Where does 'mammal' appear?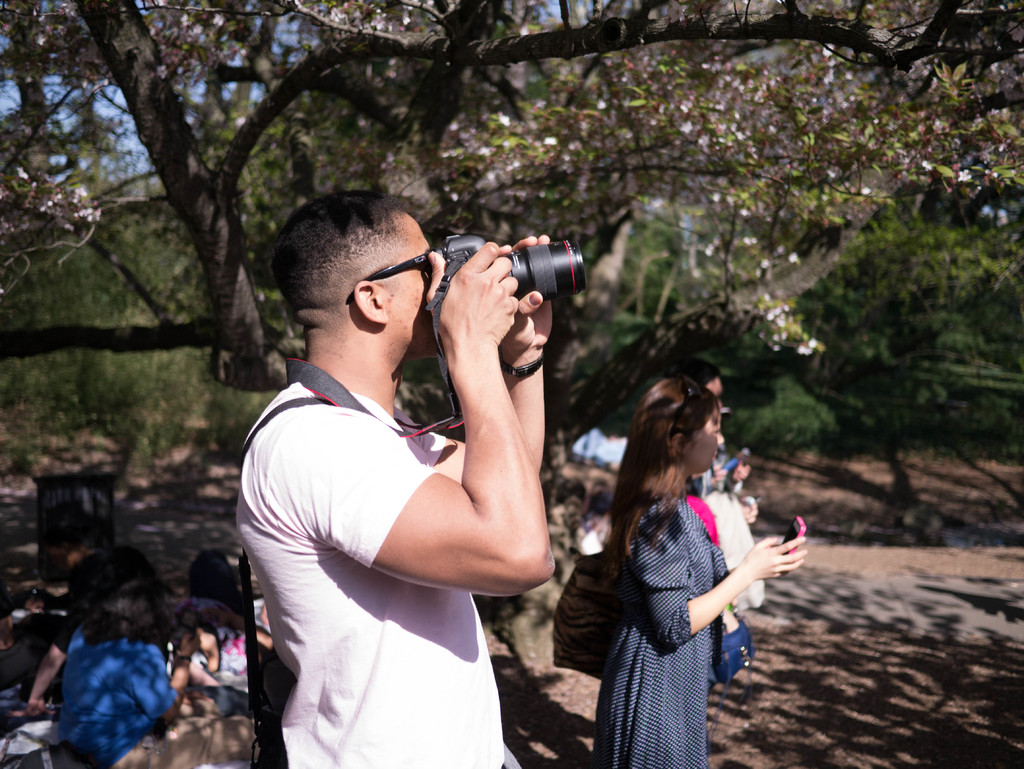
Appears at 682/355/761/570.
